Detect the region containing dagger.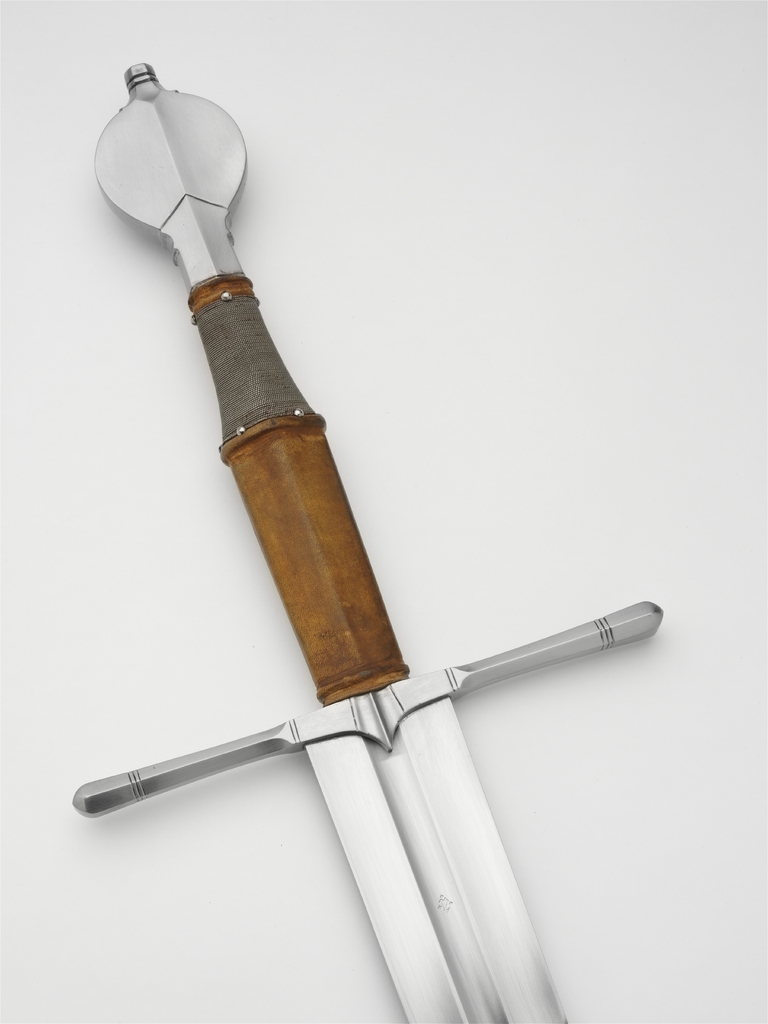
67,59,662,1023.
